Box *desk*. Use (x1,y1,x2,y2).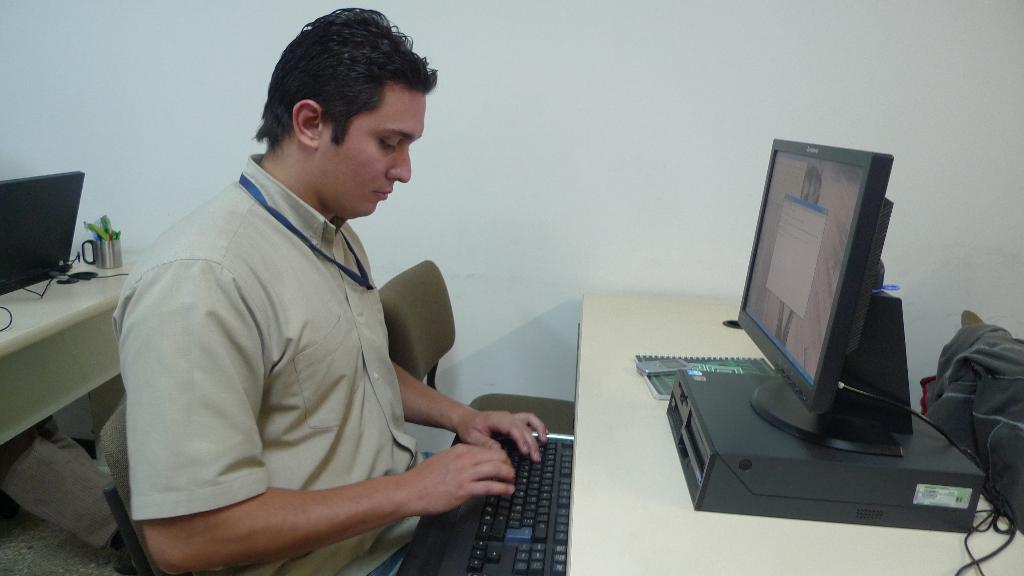
(0,263,131,449).
